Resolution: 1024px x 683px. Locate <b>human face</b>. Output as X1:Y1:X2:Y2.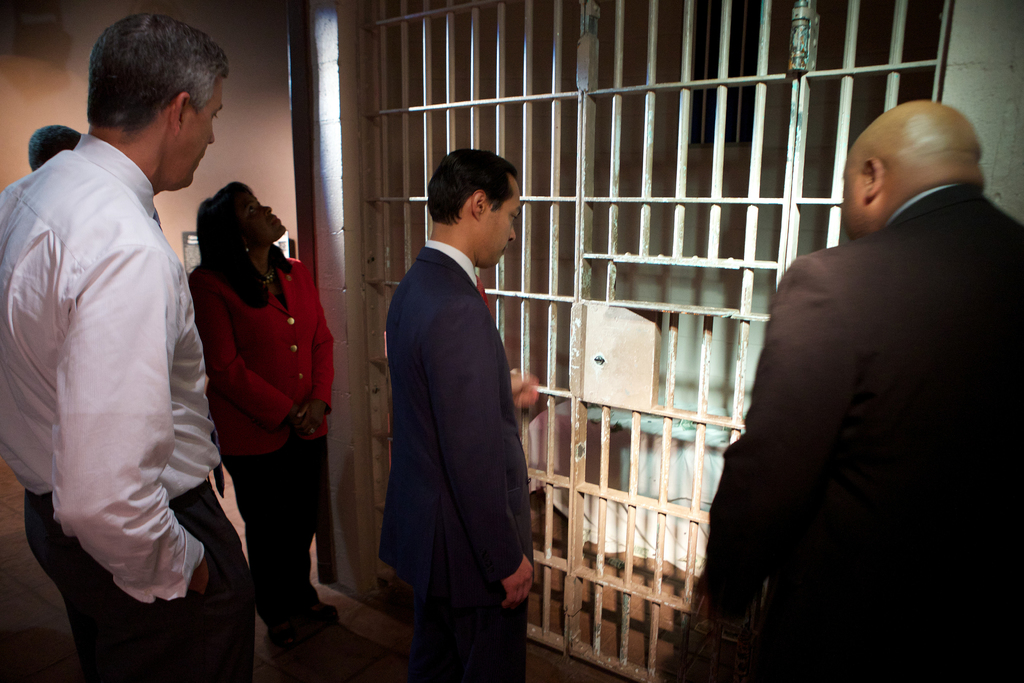
248:194:286:242.
